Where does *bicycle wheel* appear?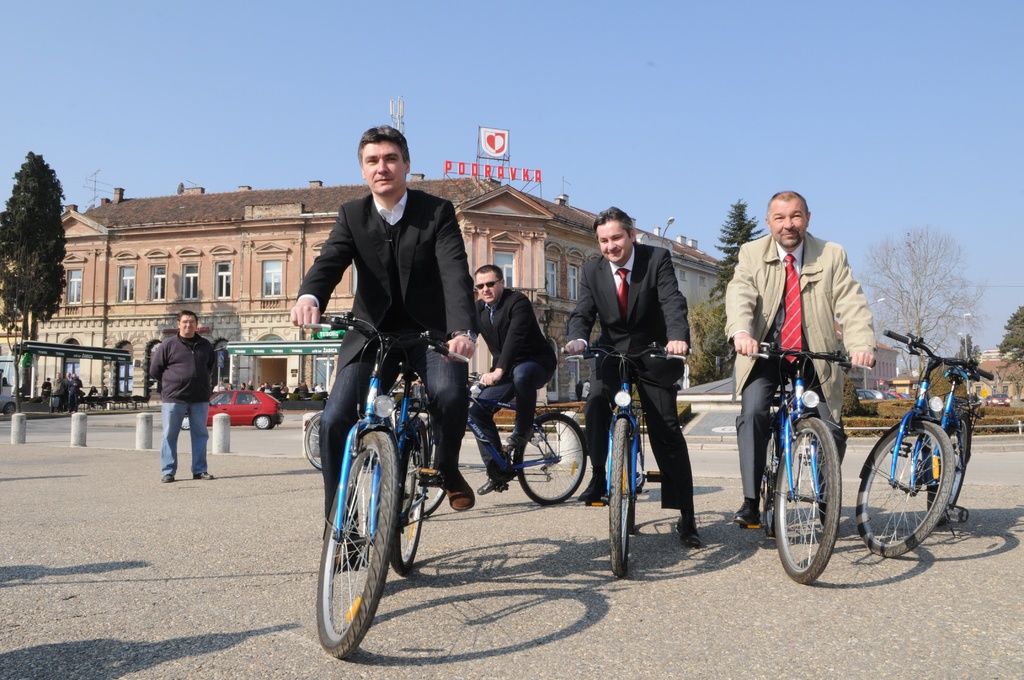
Appears at l=320, t=423, r=420, b=656.
